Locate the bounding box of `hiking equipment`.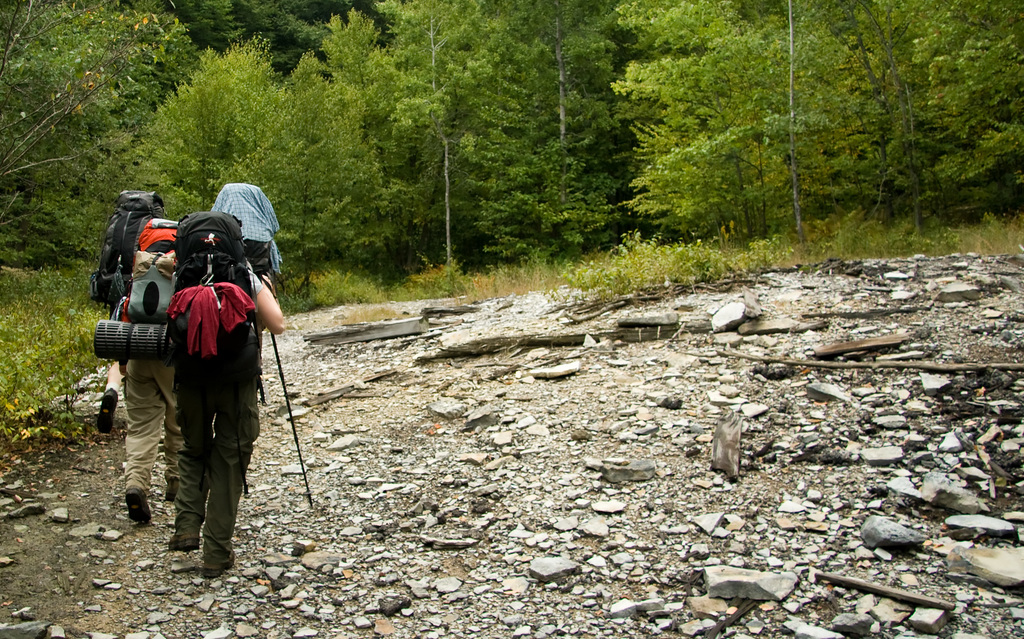
Bounding box: BBox(90, 185, 163, 322).
